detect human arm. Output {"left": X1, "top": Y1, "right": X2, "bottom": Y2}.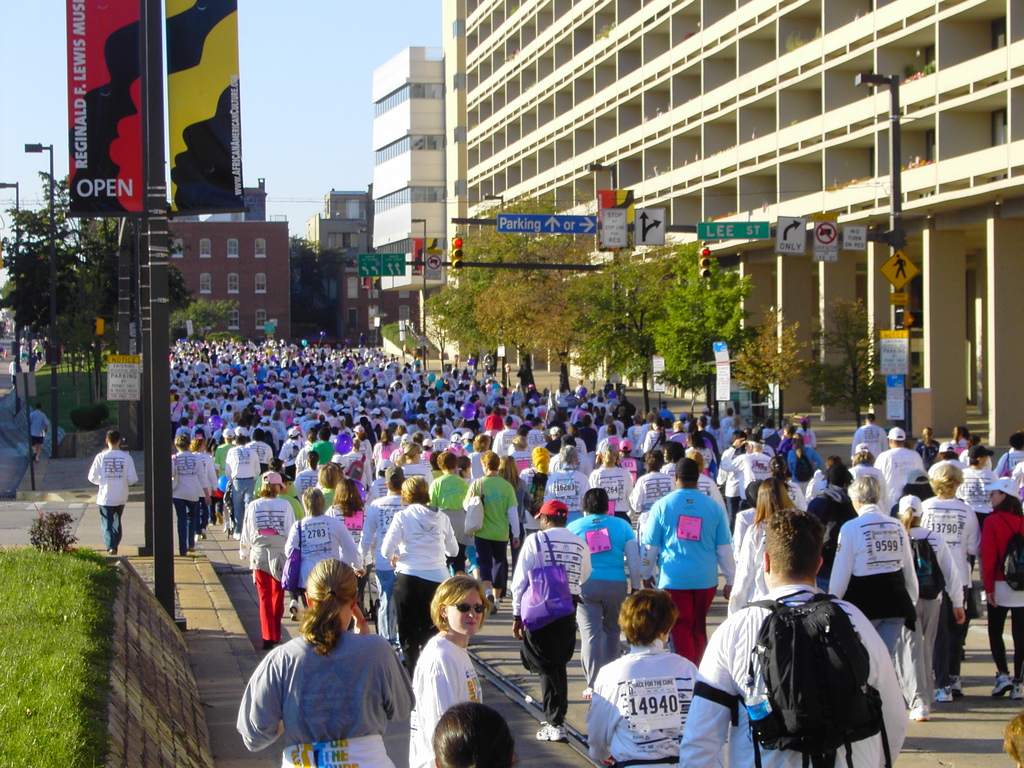
{"left": 941, "top": 538, "right": 967, "bottom": 625}.
